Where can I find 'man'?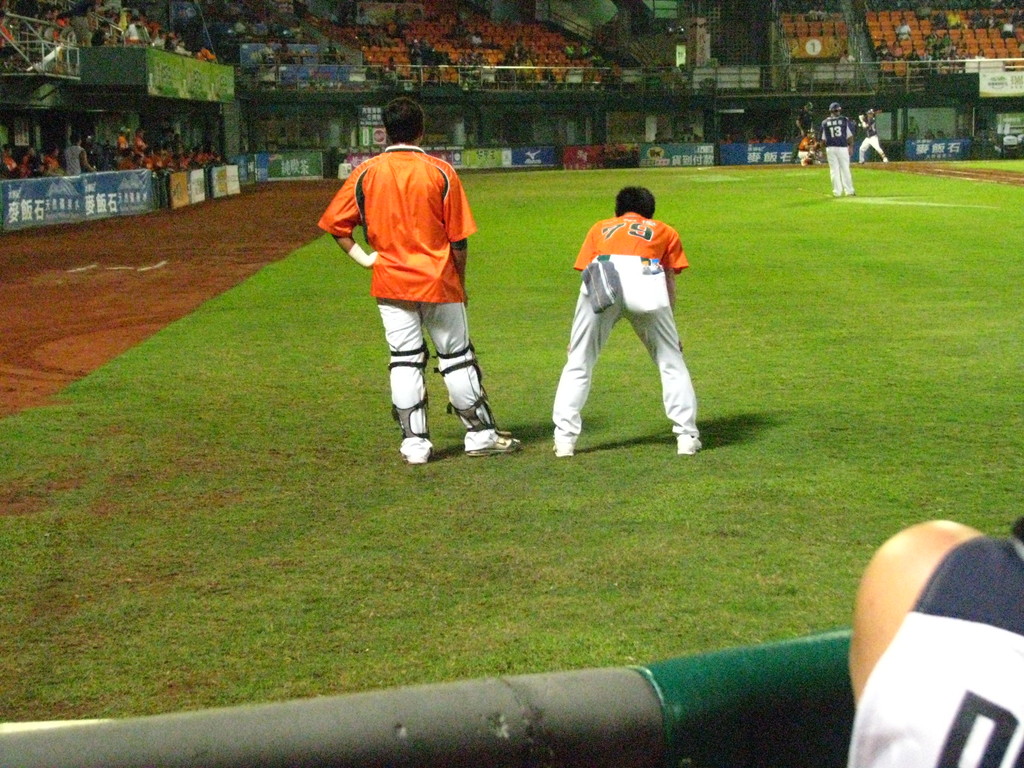
You can find it at pyautogui.locateOnScreen(550, 188, 706, 460).
